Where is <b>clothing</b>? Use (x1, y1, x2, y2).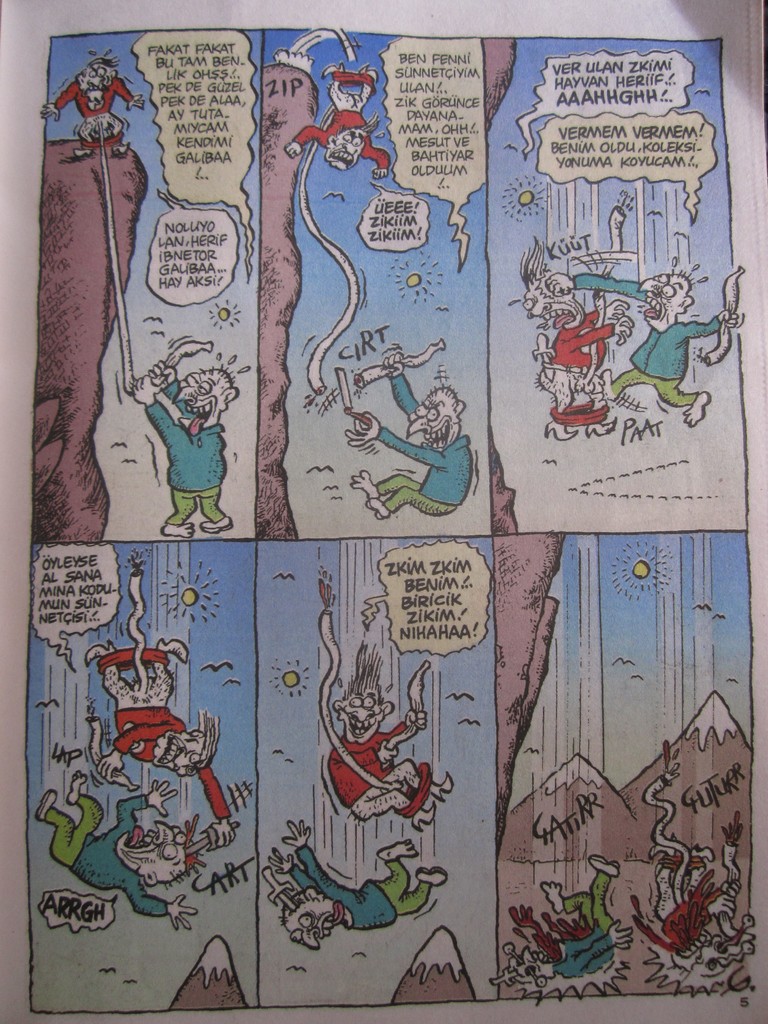
(53, 83, 133, 112).
